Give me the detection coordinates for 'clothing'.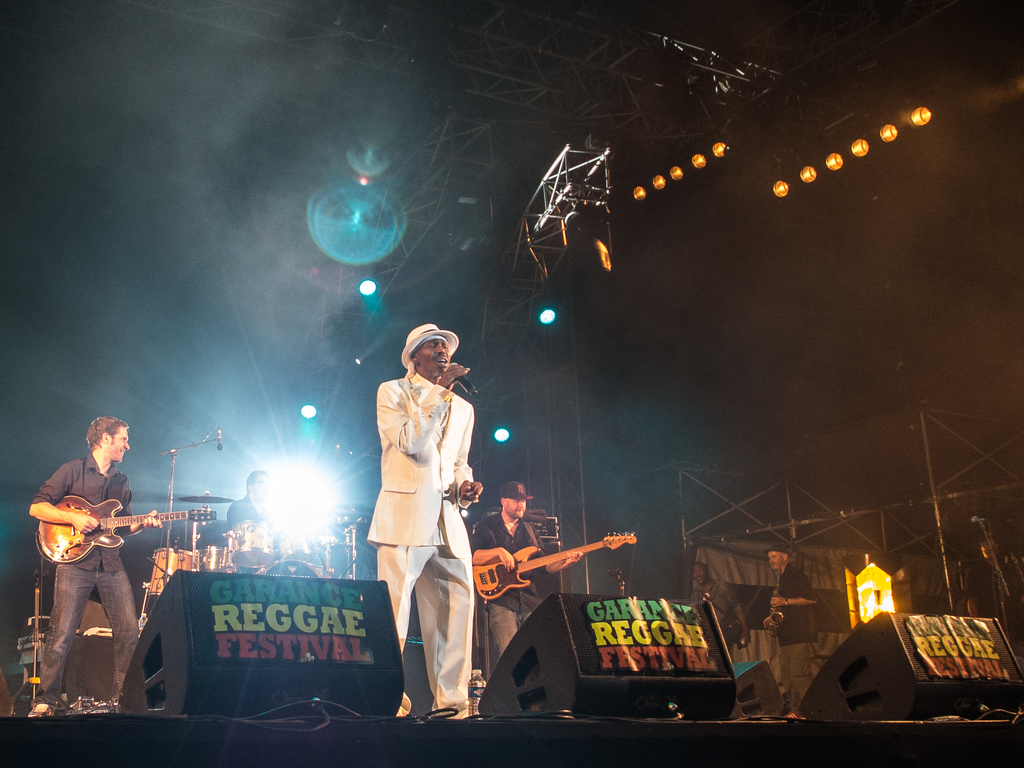
{"left": 776, "top": 563, "right": 820, "bottom": 710}.
